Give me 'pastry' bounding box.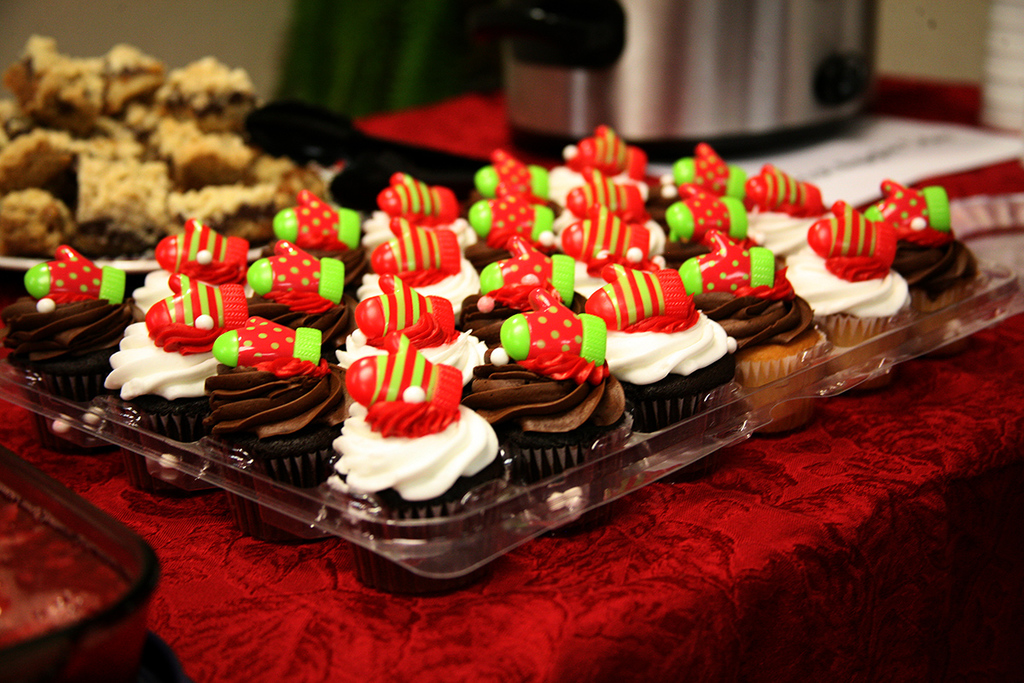
457, 147, 551, 213.
